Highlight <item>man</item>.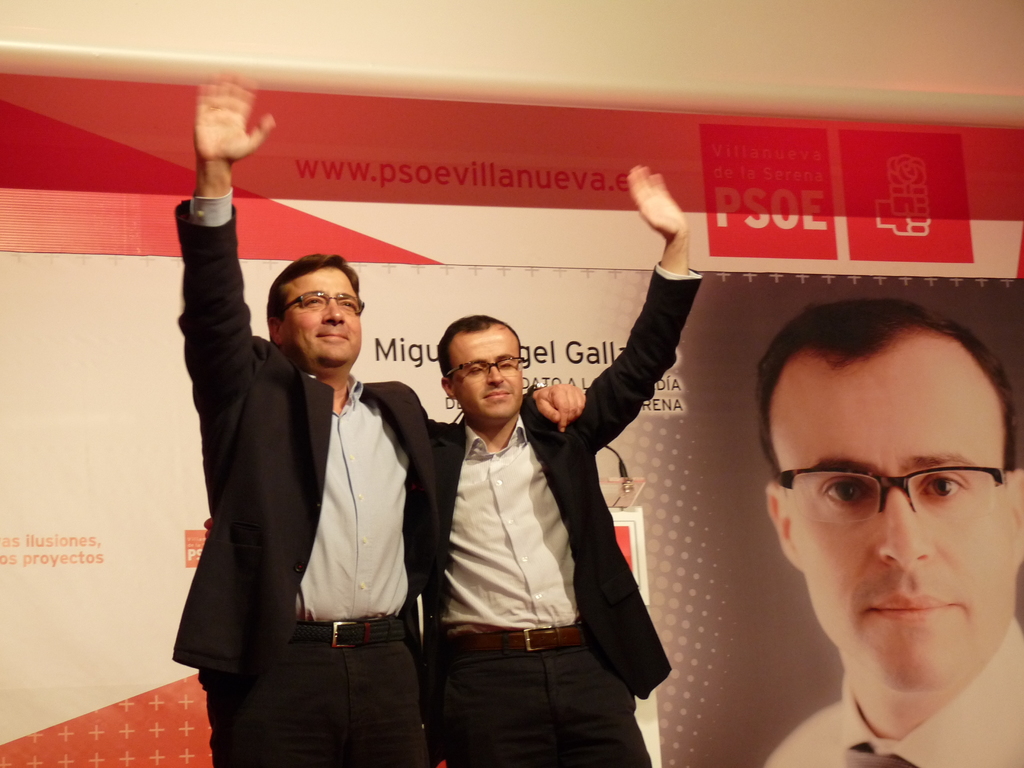
Highlighted region: bbox=(413, 166, 704, 767).
